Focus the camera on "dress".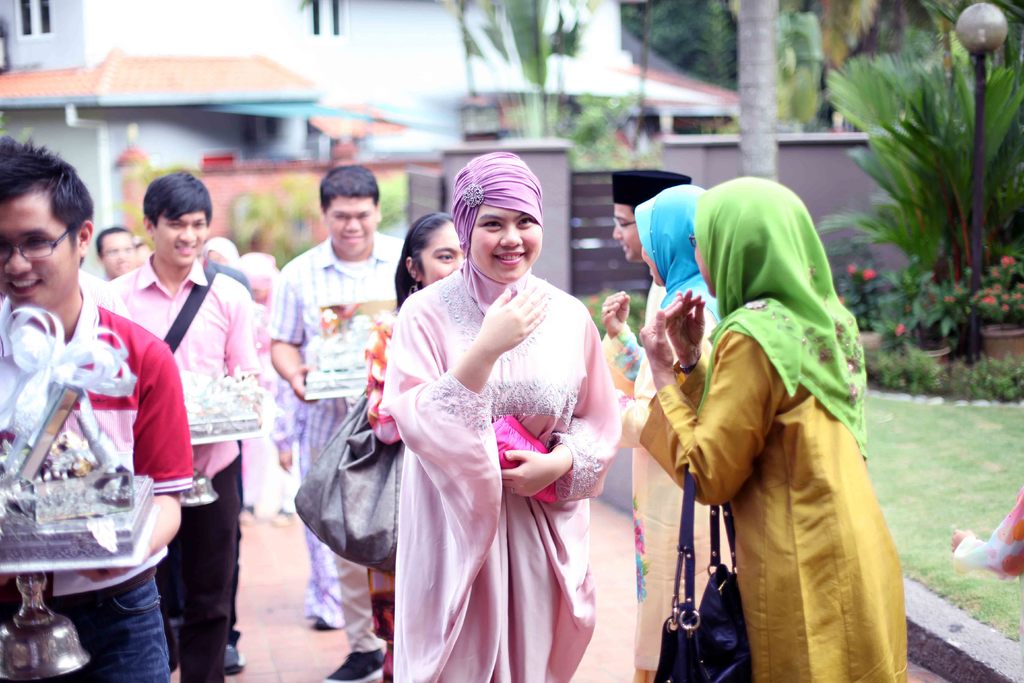
Focus region: x1=380 y1=267 x2=613 y2=682.
